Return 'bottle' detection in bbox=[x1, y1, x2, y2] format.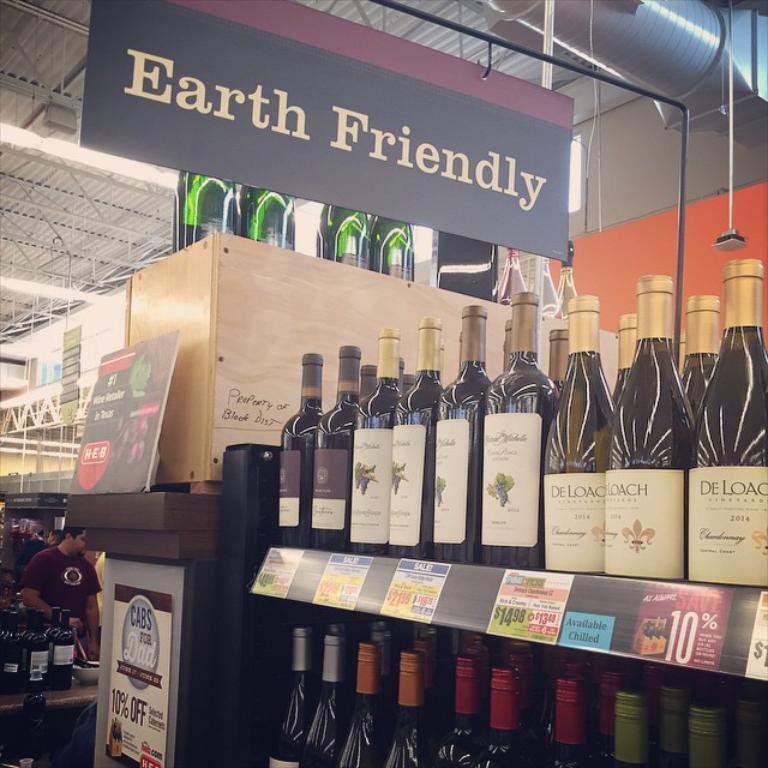
bbox=[544, 288, 612, 576].
